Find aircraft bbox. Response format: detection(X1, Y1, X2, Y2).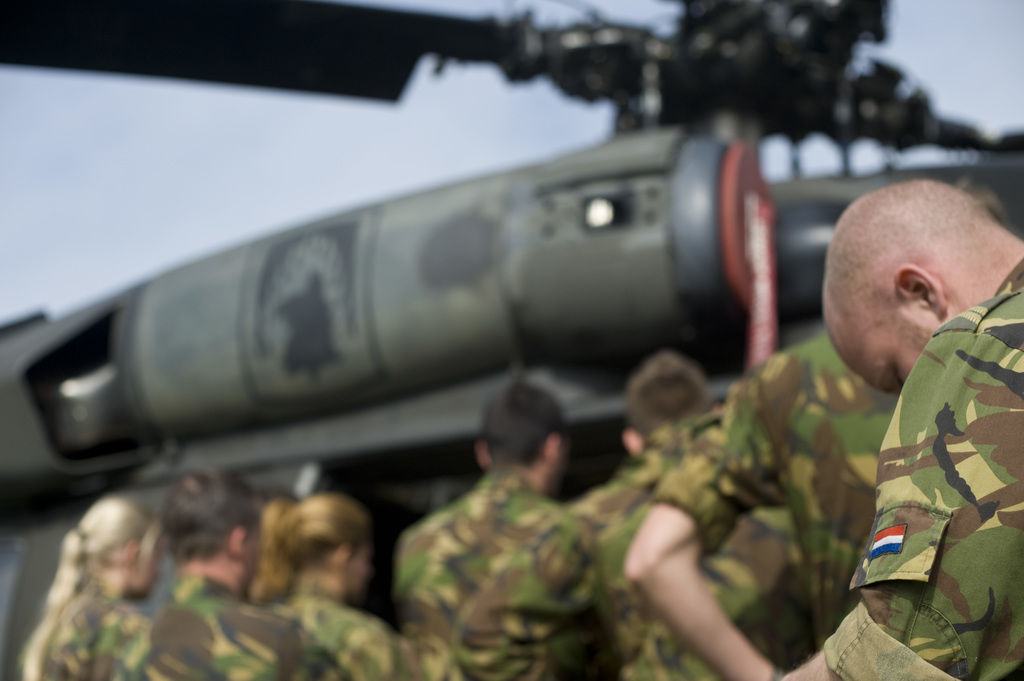
detection(0, 0, 1023, 677).
